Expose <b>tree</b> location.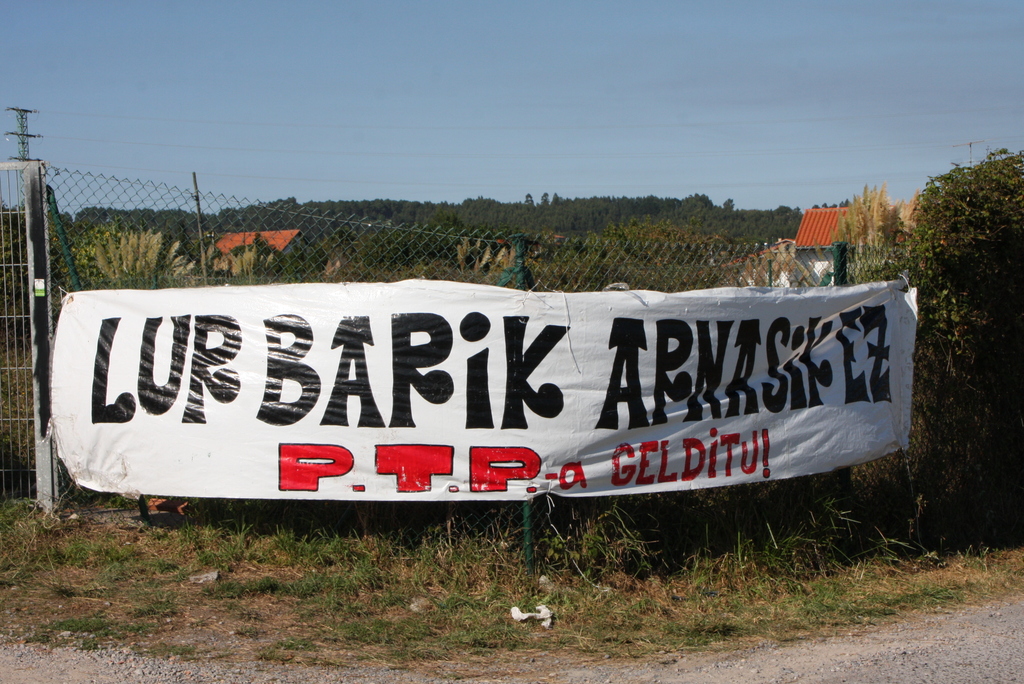
Exposed at rect(219, 231, 289, 279).
